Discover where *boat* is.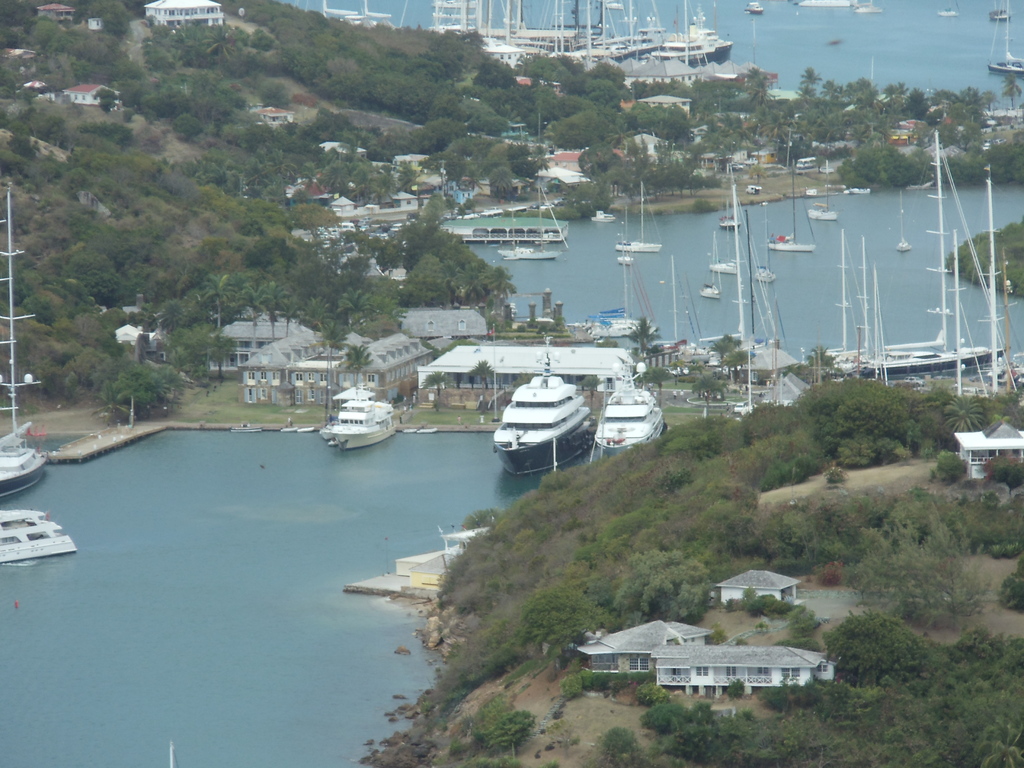
Discovered at 708/255/744/276.
